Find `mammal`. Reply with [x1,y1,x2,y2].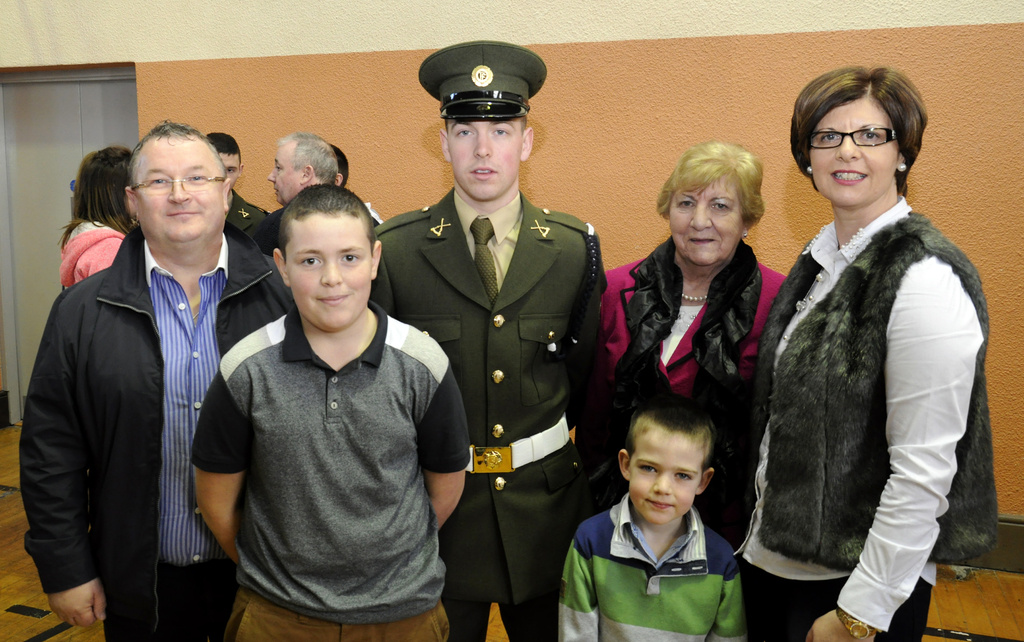
[330,142,388,227].
